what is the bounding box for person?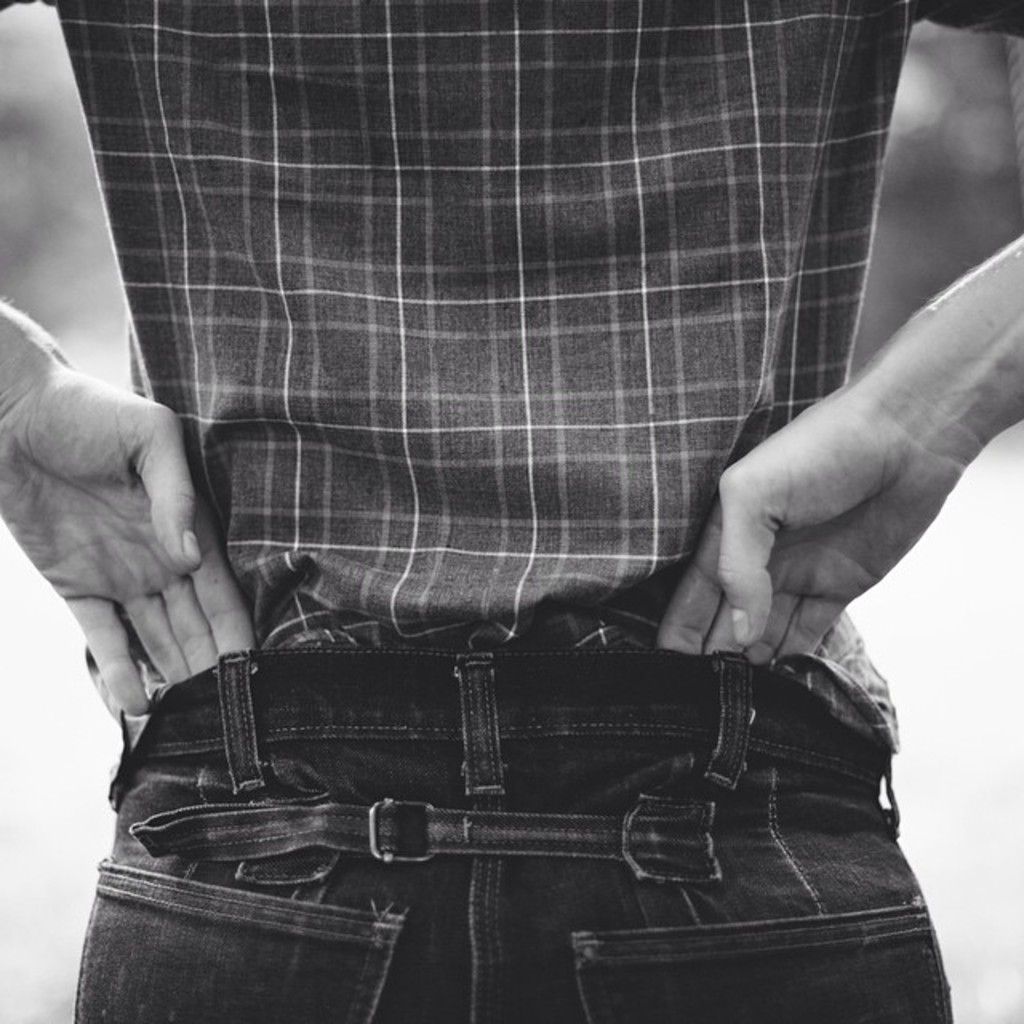
<box>0,43,1023,984</box>.
